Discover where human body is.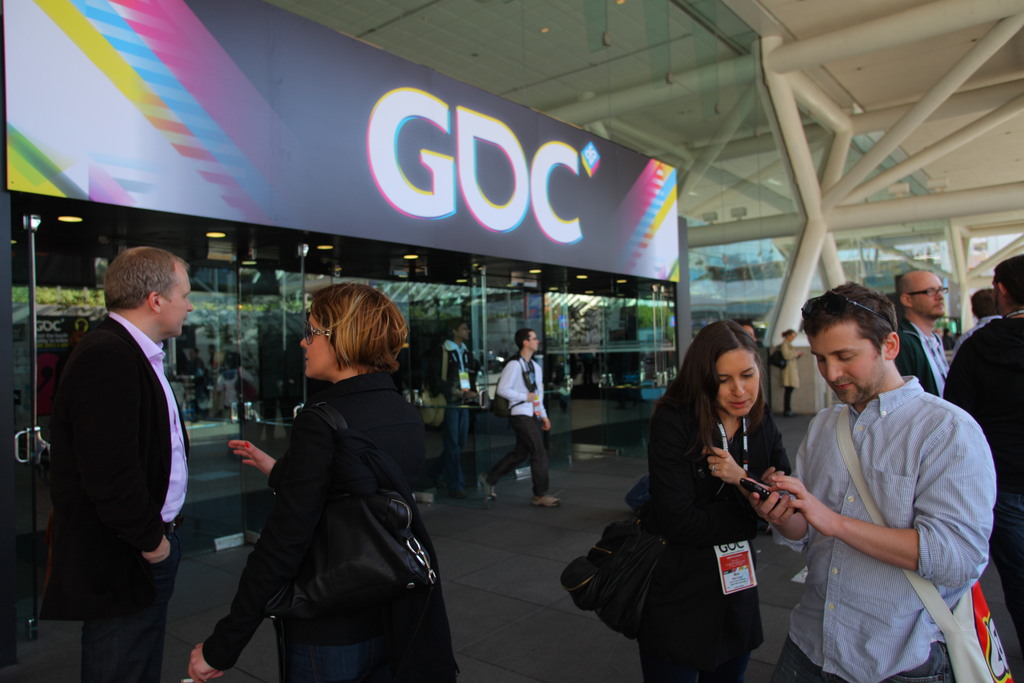
Discovered at box=[635, 315, 790, 677].
